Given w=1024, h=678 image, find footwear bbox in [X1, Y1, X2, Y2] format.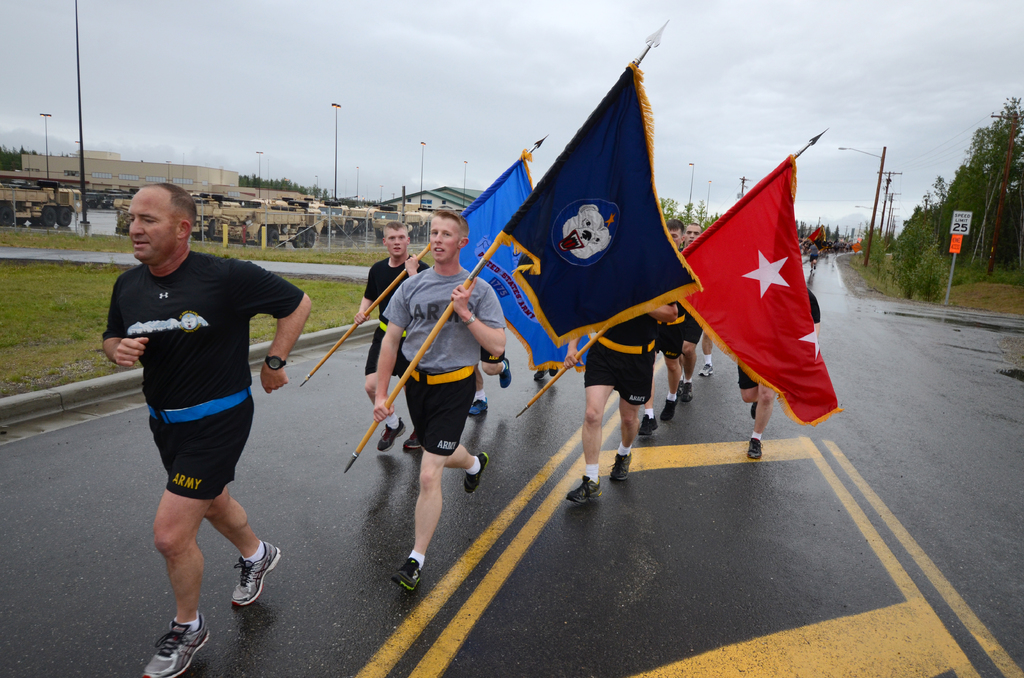
[562, 474, 603, 504].
